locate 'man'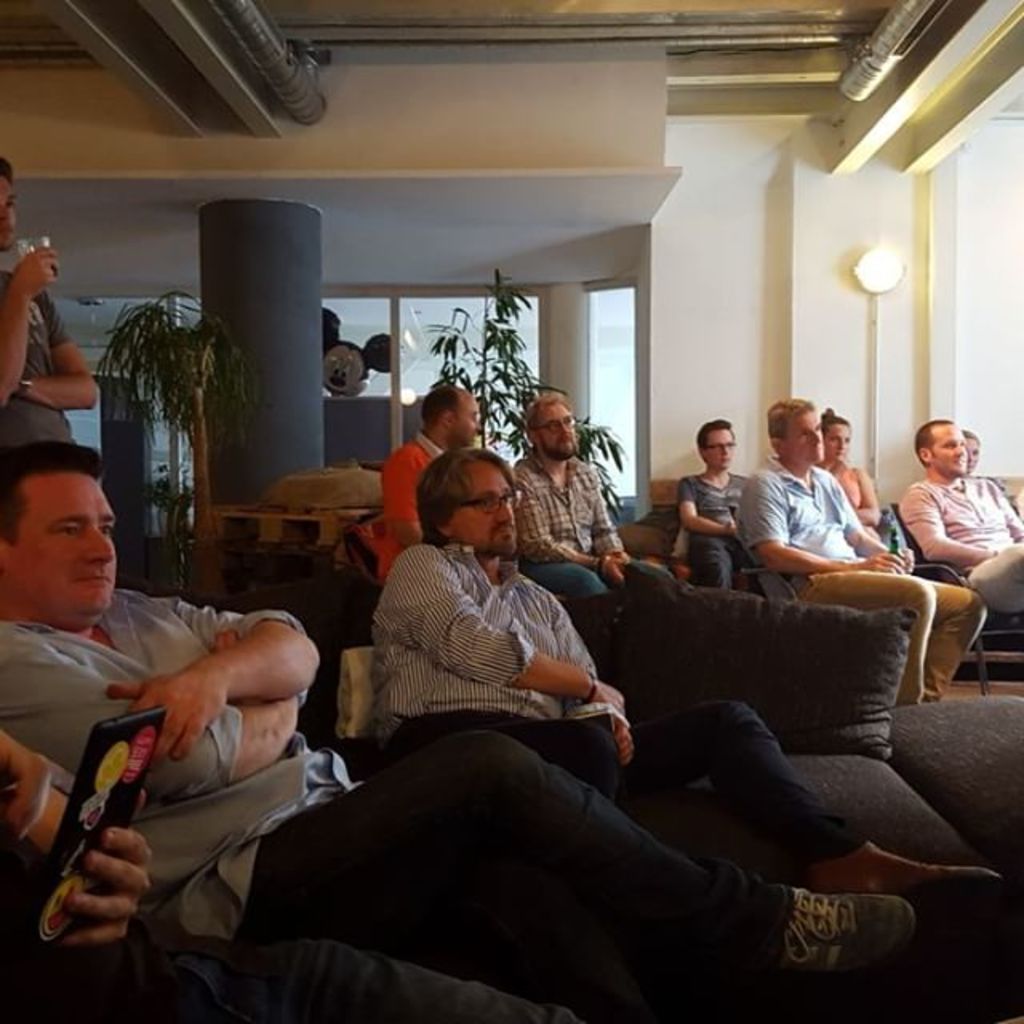
box(664, 414, 771, 595)
